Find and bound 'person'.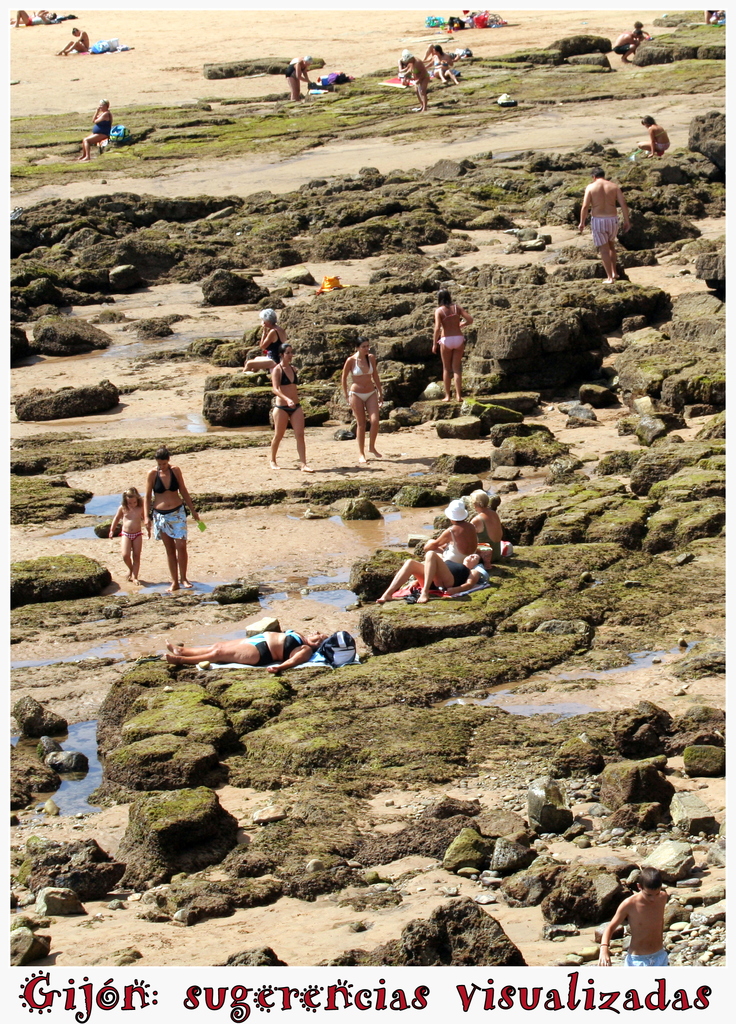
Bound: <region>372, 552, 477, 606</region>.
